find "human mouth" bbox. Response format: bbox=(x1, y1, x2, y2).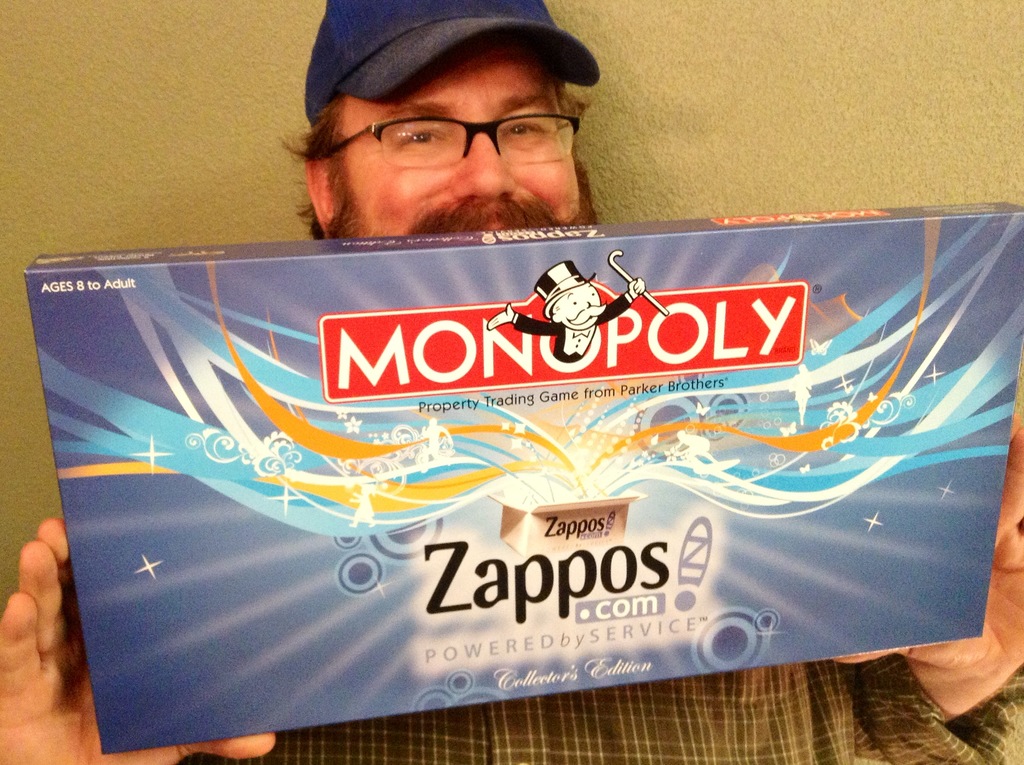
bbox=(413, 209, 538, 236).
